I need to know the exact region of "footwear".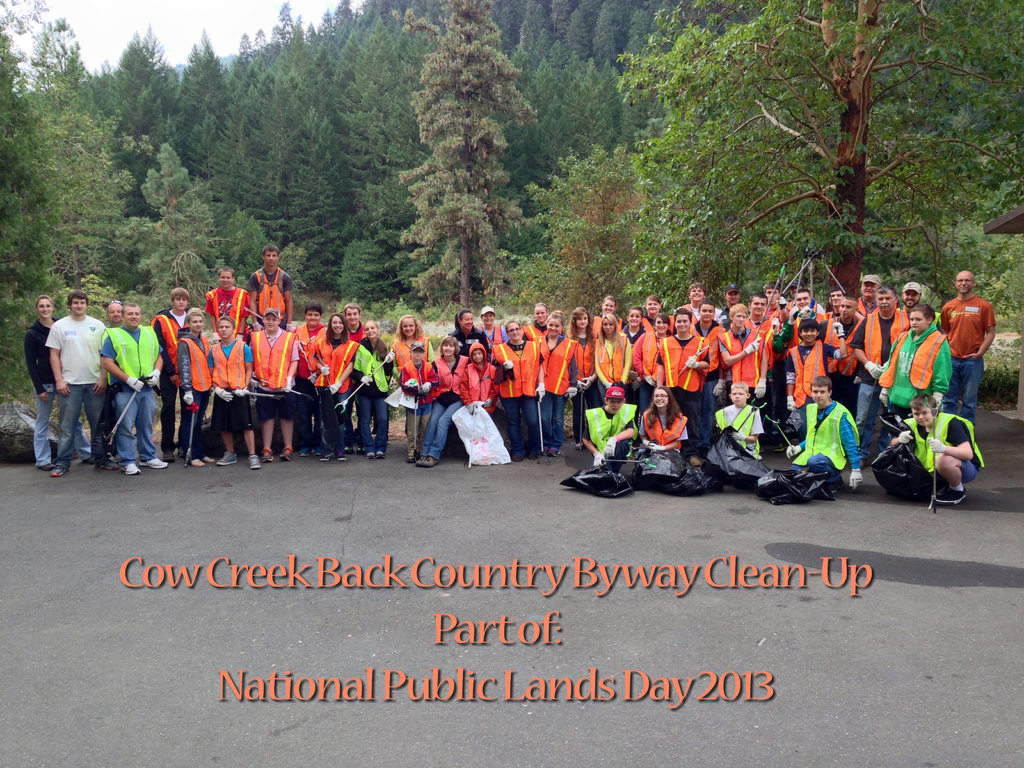
Region: x1=577 y1=443 x2=586 y2=448.
